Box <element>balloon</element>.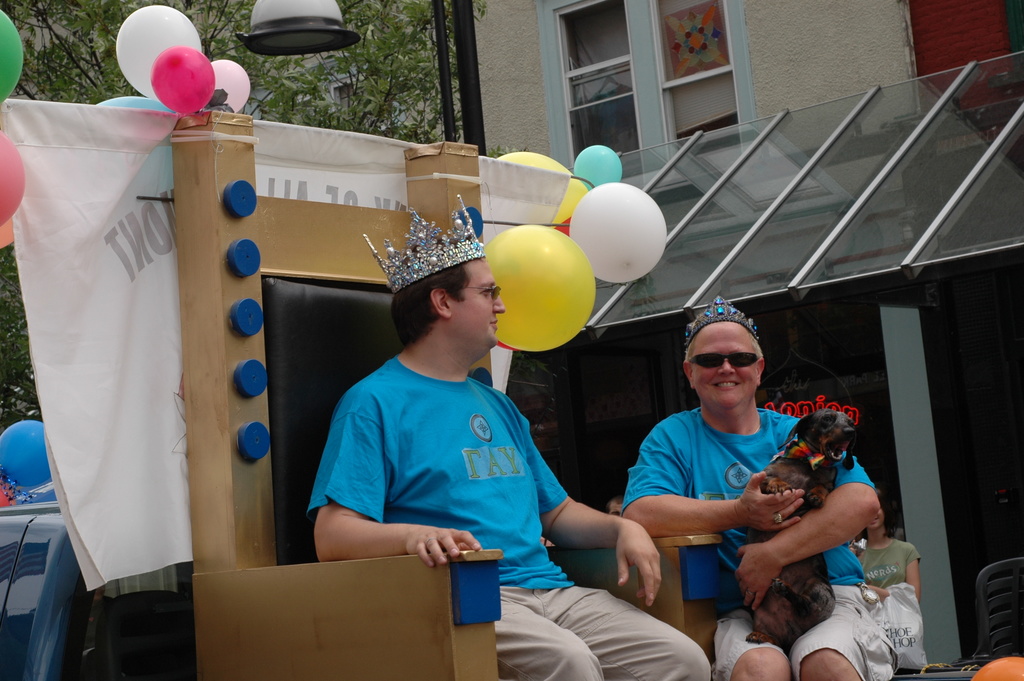
x1=0, y1=125, x2=27, y2=225.
